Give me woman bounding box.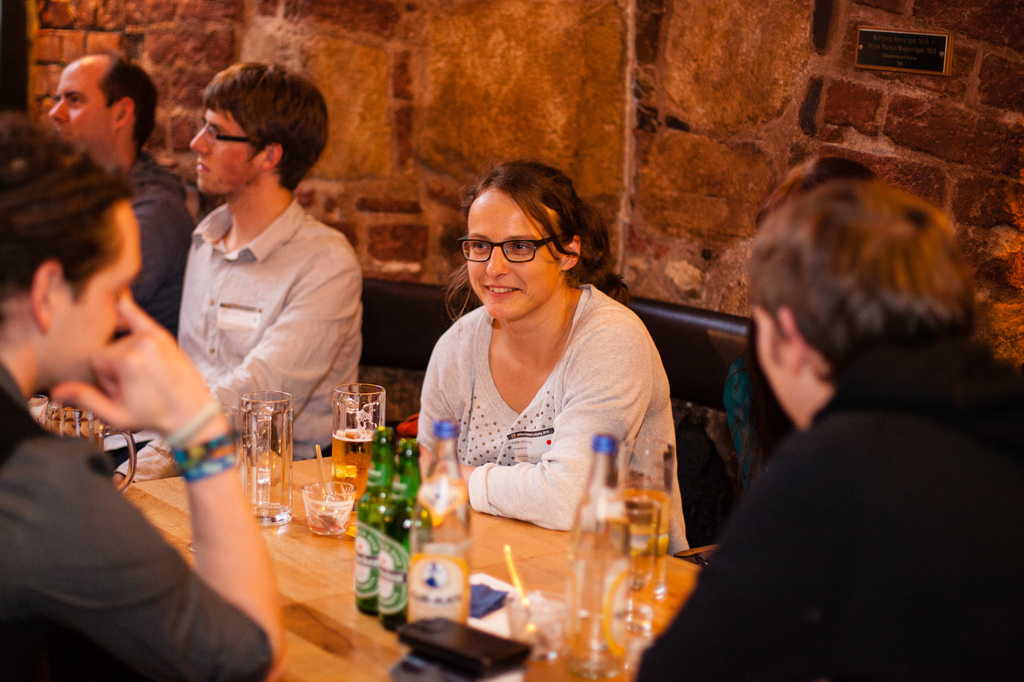
397, 163, 678, 578.
